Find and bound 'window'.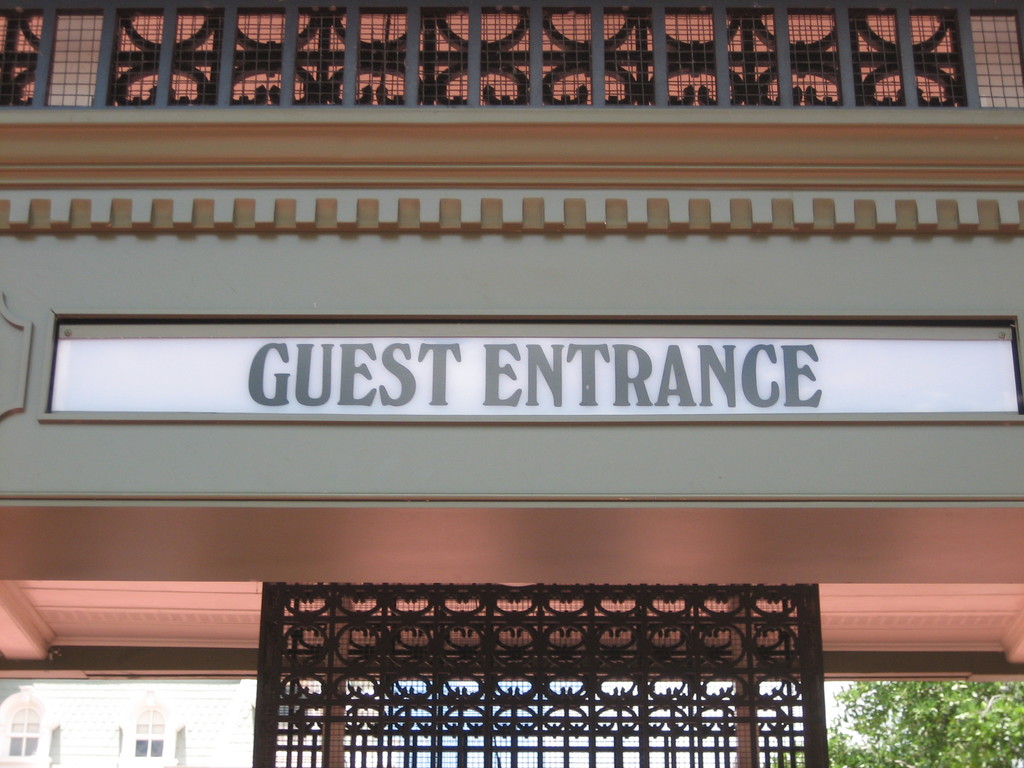
Bound: 133 709 166 764.
